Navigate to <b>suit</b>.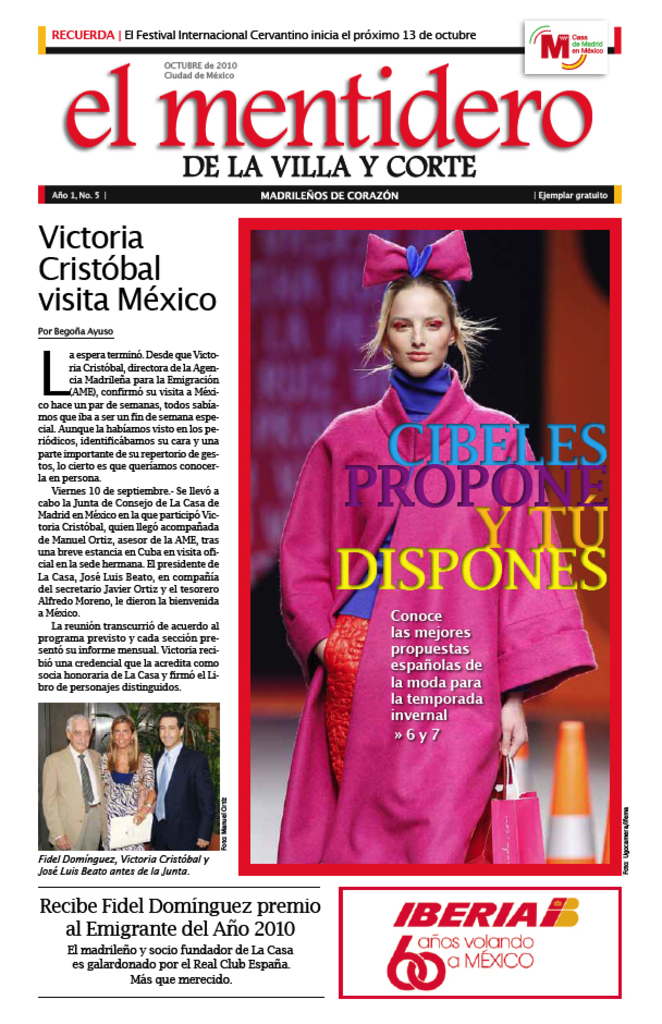
Navigation target: pyautogui.locateOnScreen(148, 740, 212, 849).
